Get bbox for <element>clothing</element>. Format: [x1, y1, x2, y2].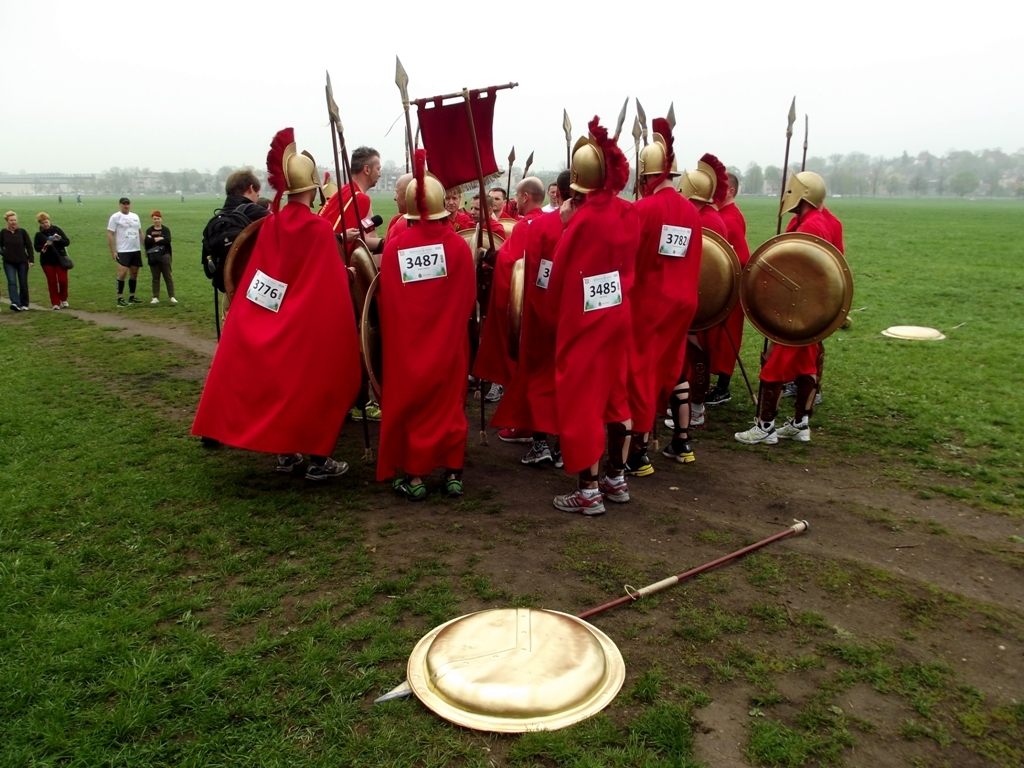
[756, 205, 842, 380].
